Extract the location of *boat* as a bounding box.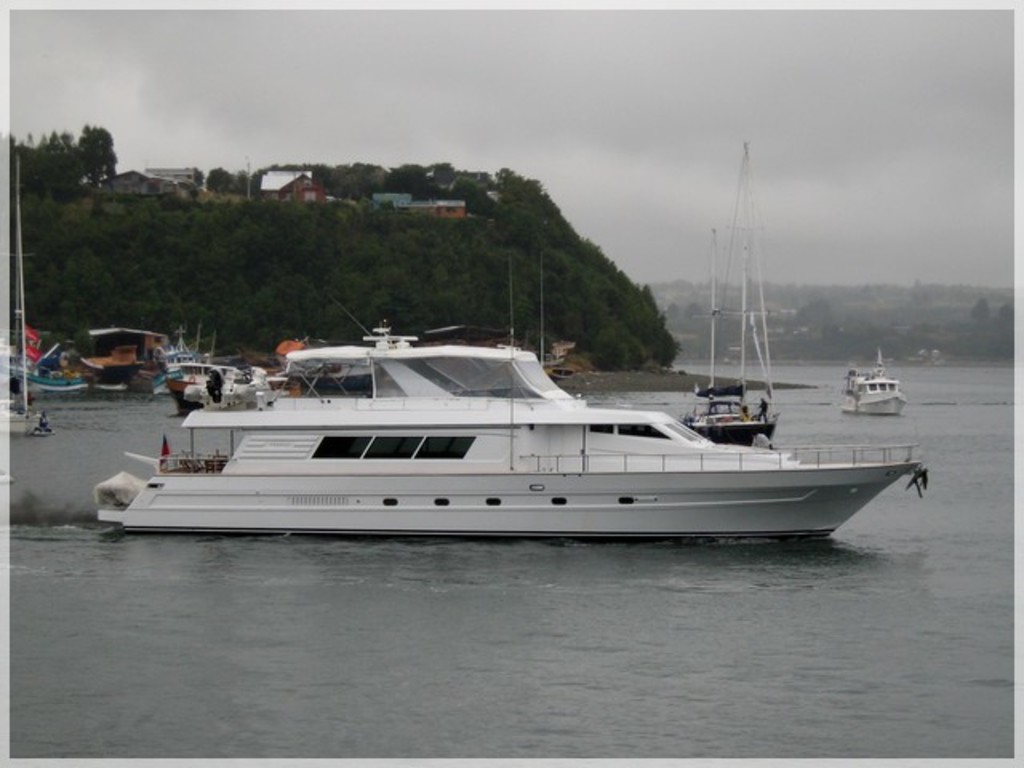
pyautogui.locateOnScreen(8, 325, 98, 414).
